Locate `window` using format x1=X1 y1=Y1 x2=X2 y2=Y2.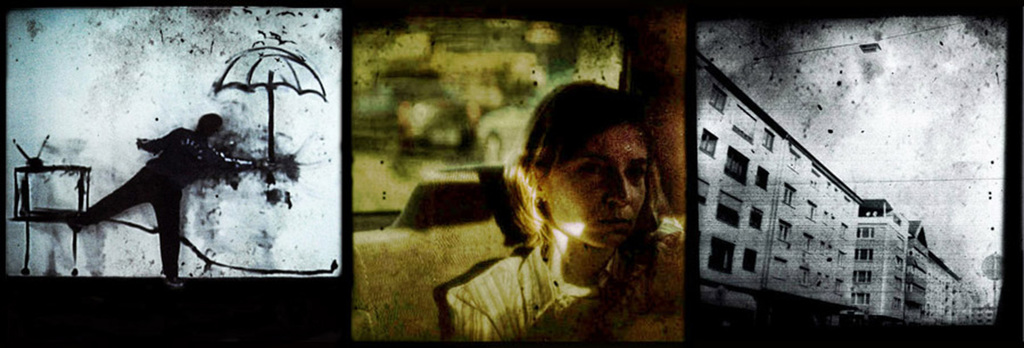
x1=762 y1=129 x2=778 y2=152.
